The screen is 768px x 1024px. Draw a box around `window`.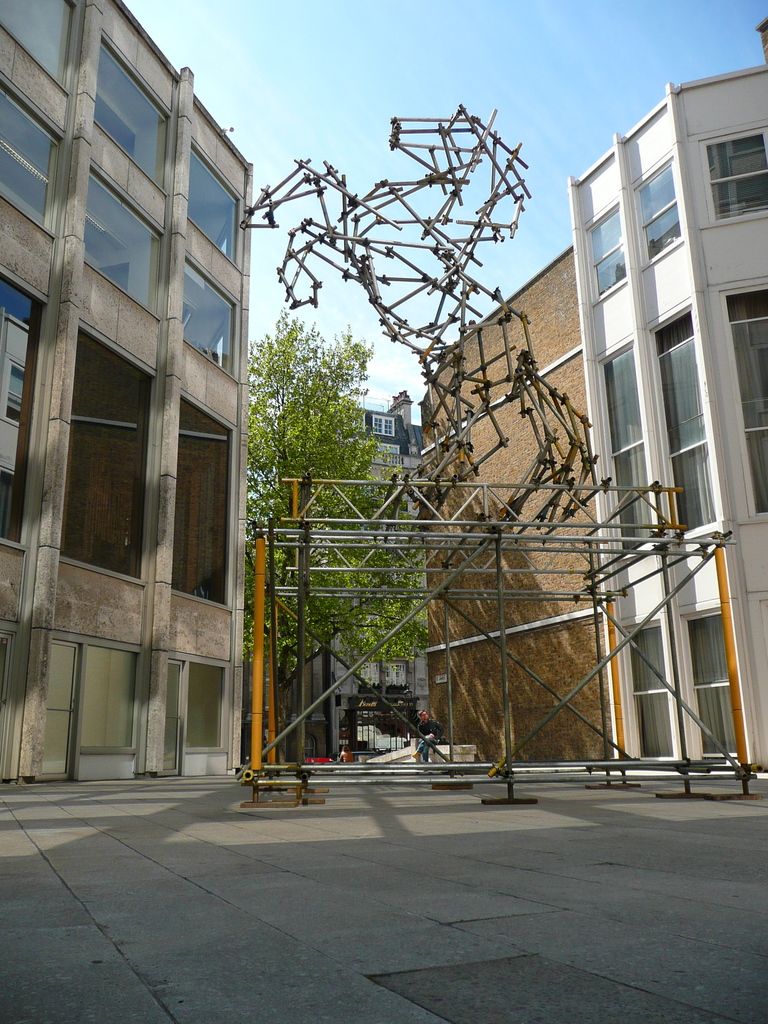
[left=0, top=0, right=74, bottom=102].
